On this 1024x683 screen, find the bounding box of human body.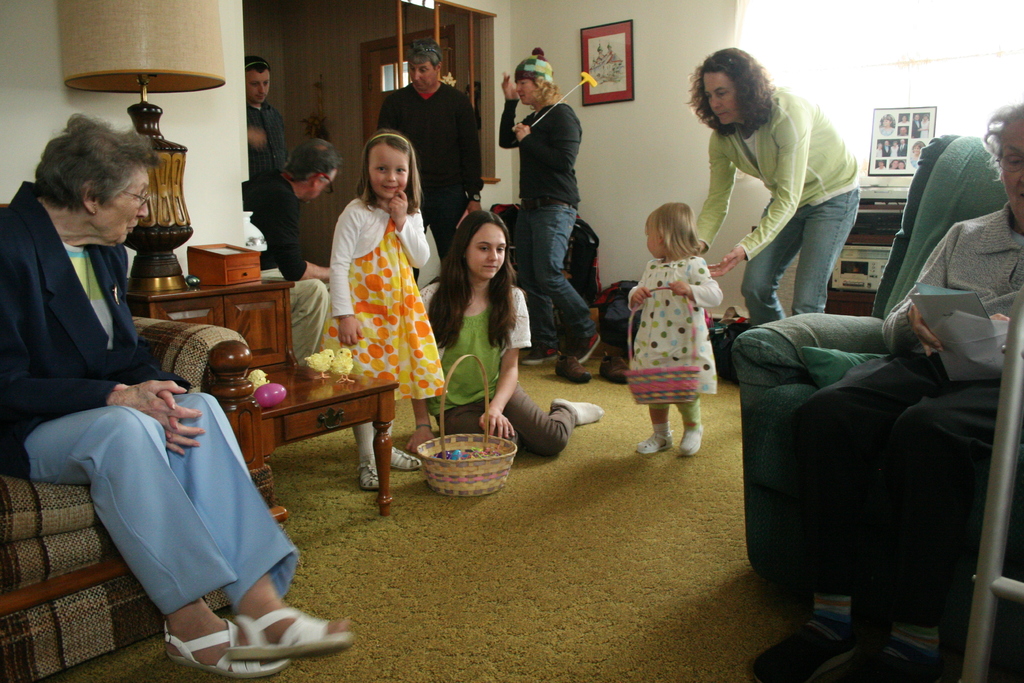
Bounding box: (x1=253, y1=140, x2=336, y2=354).
